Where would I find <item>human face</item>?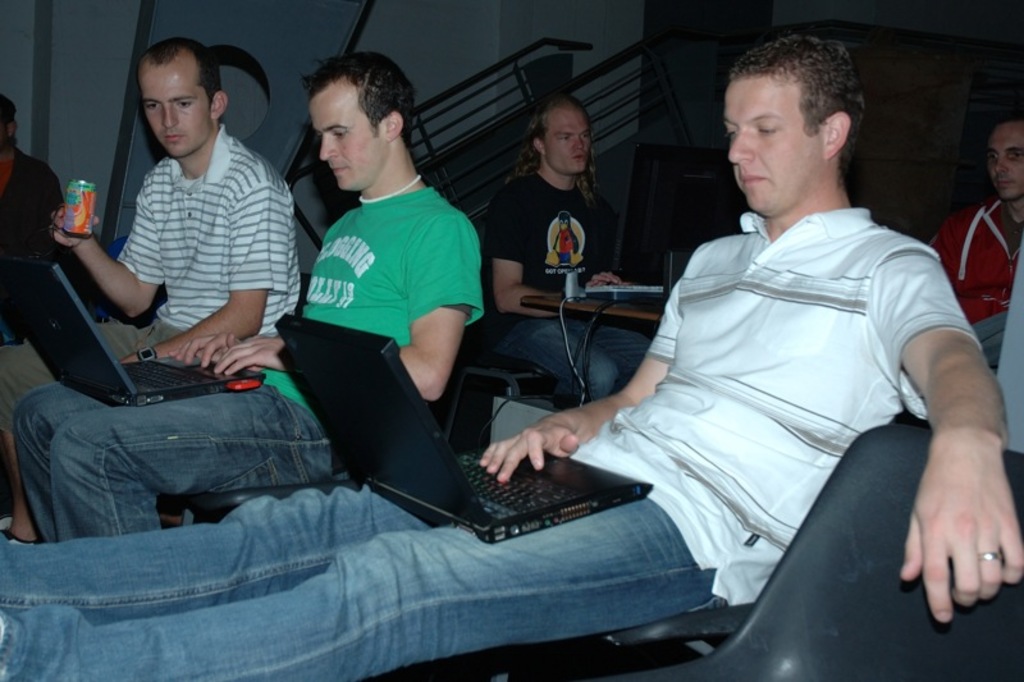
At (left=988, top=127, right=1023, bottom=197).
